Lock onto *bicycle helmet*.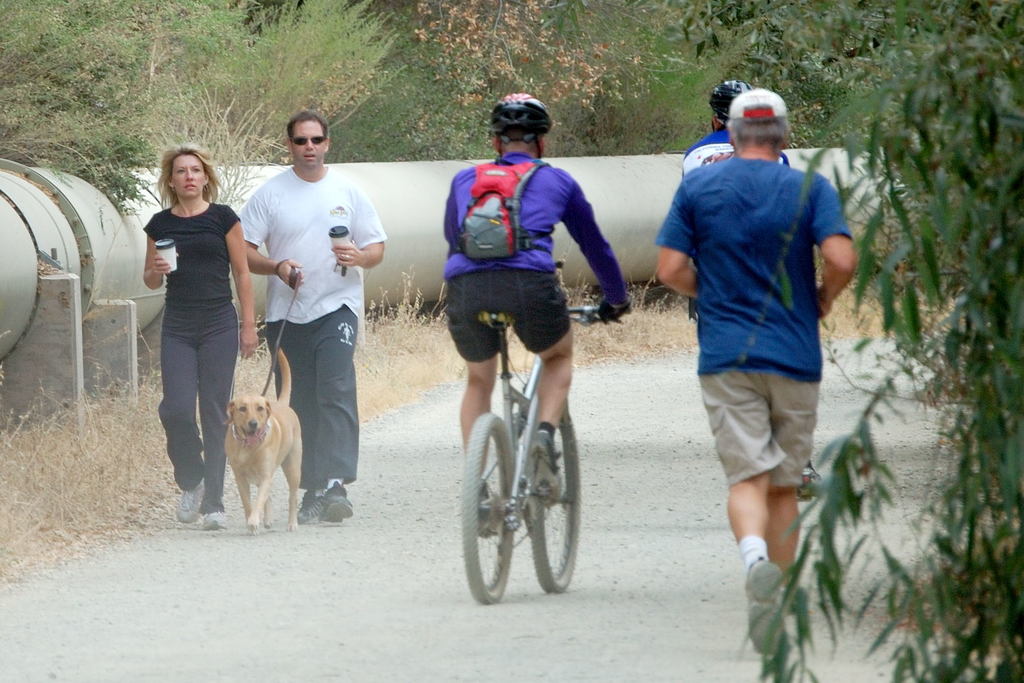
Locked: l=492, t=92, r=559, b=138.
